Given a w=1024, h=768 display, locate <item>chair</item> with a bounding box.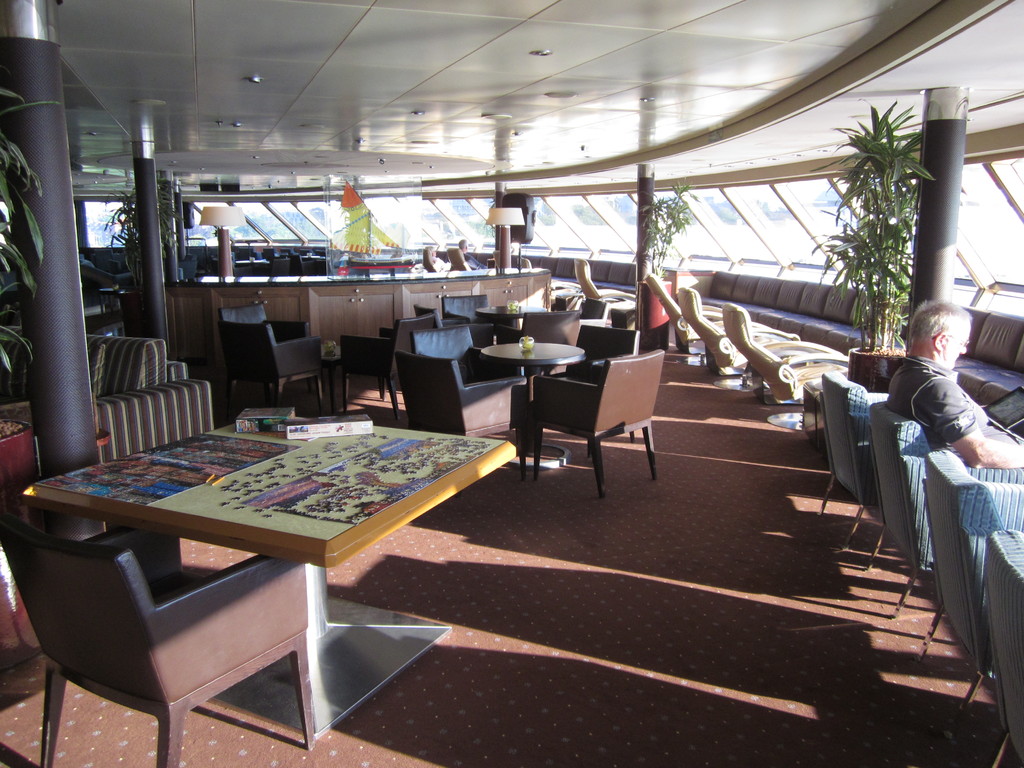
Located: (left=447, top=246, right=467, bottom=267).
